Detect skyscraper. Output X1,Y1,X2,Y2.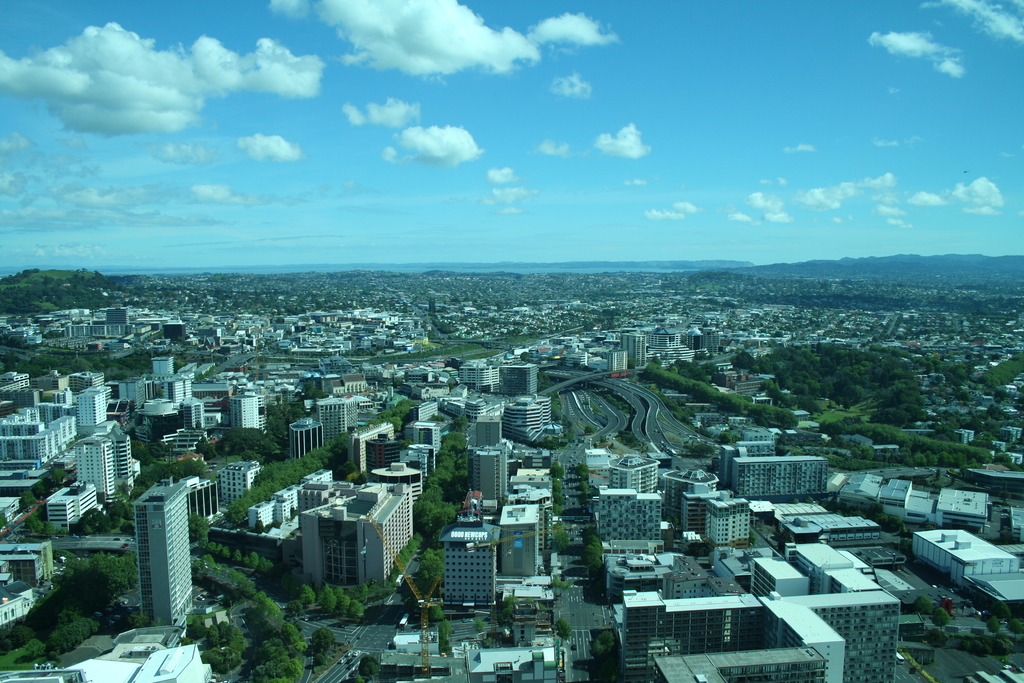
407,440,437,473.
